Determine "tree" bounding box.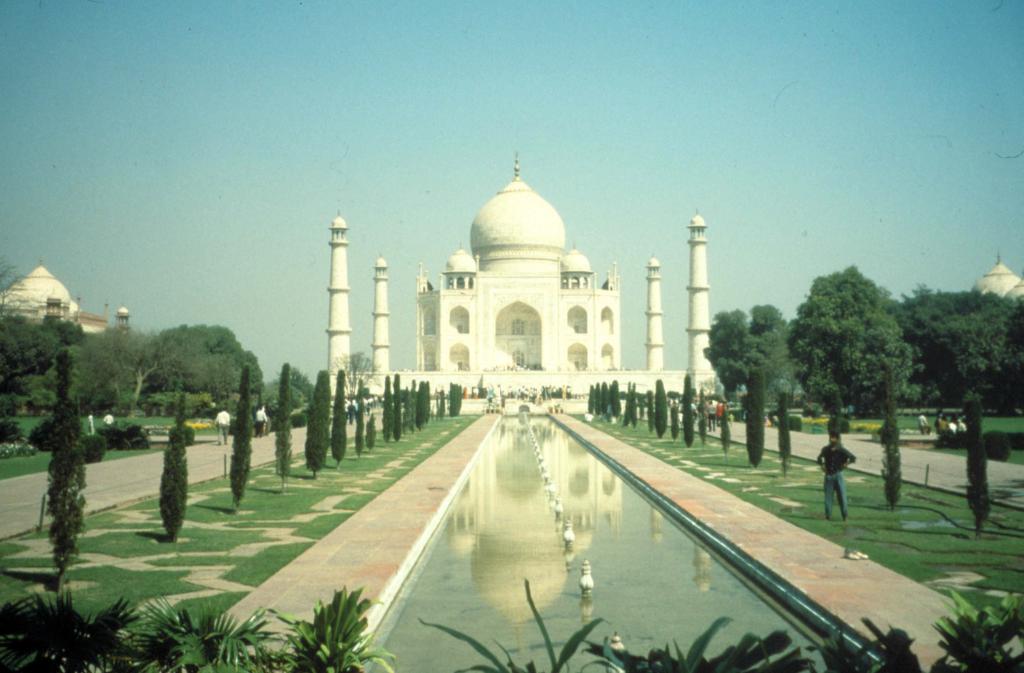
Determined: 360, 418, 376, 450.
